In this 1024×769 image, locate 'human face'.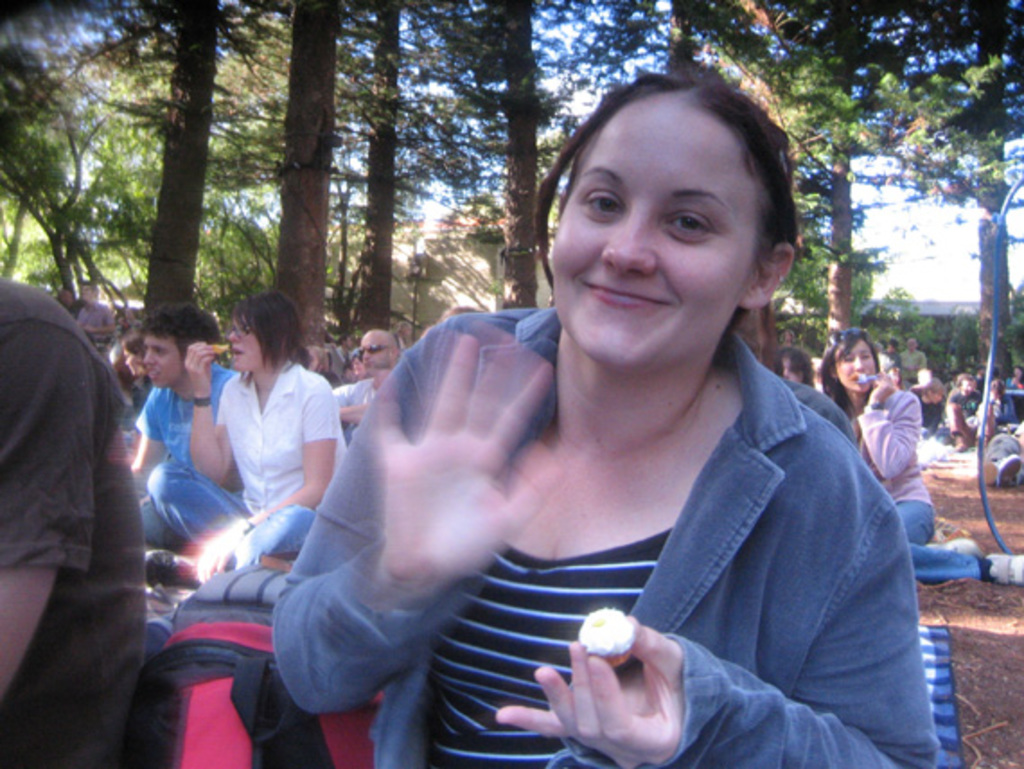
Bounding box: region(548, 101, 769, 361).
